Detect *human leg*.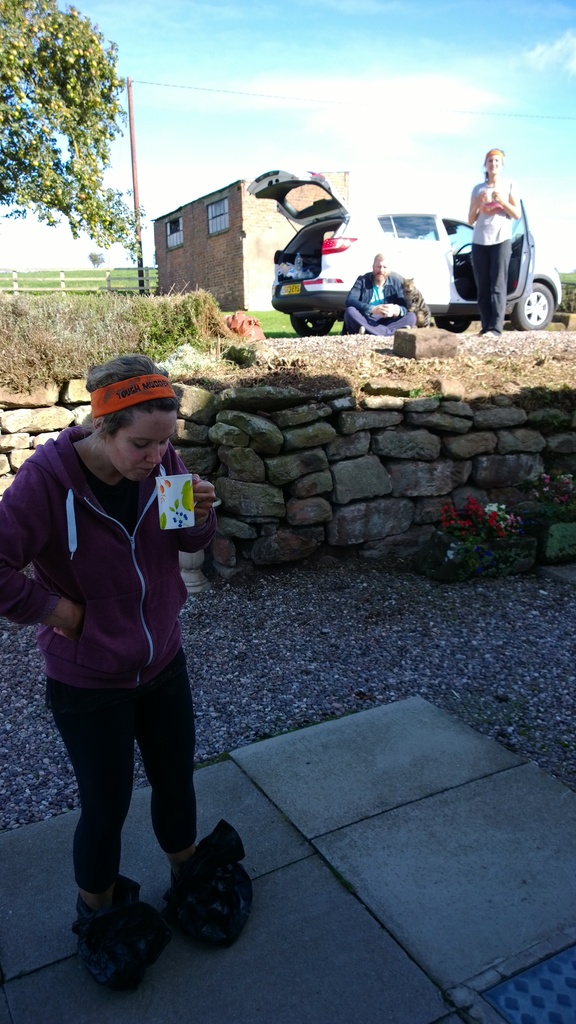
Detected at 39:684:137:944.
